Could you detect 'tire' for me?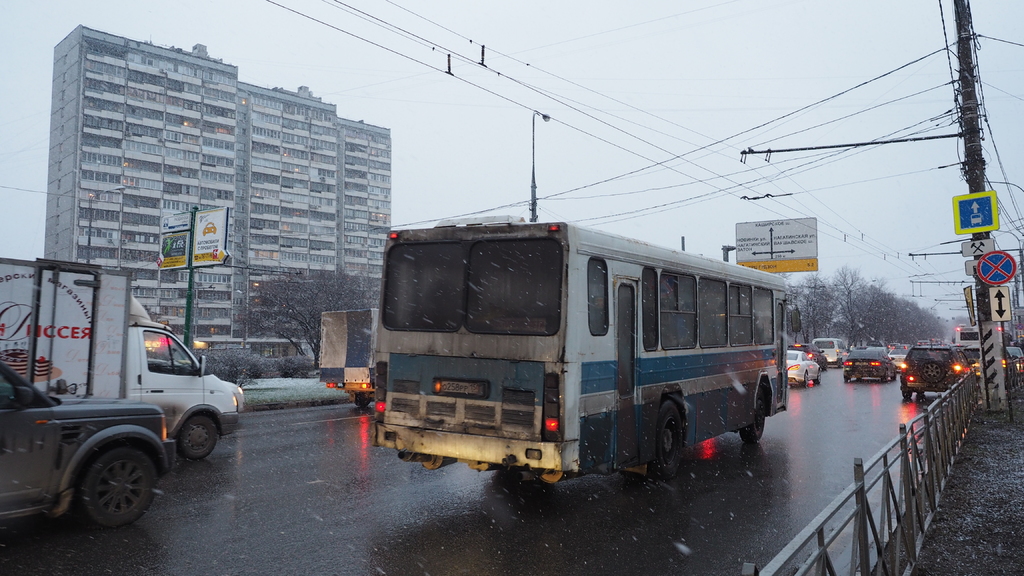
Detection result: [left=920, top=361, right=946, bottom=382].
